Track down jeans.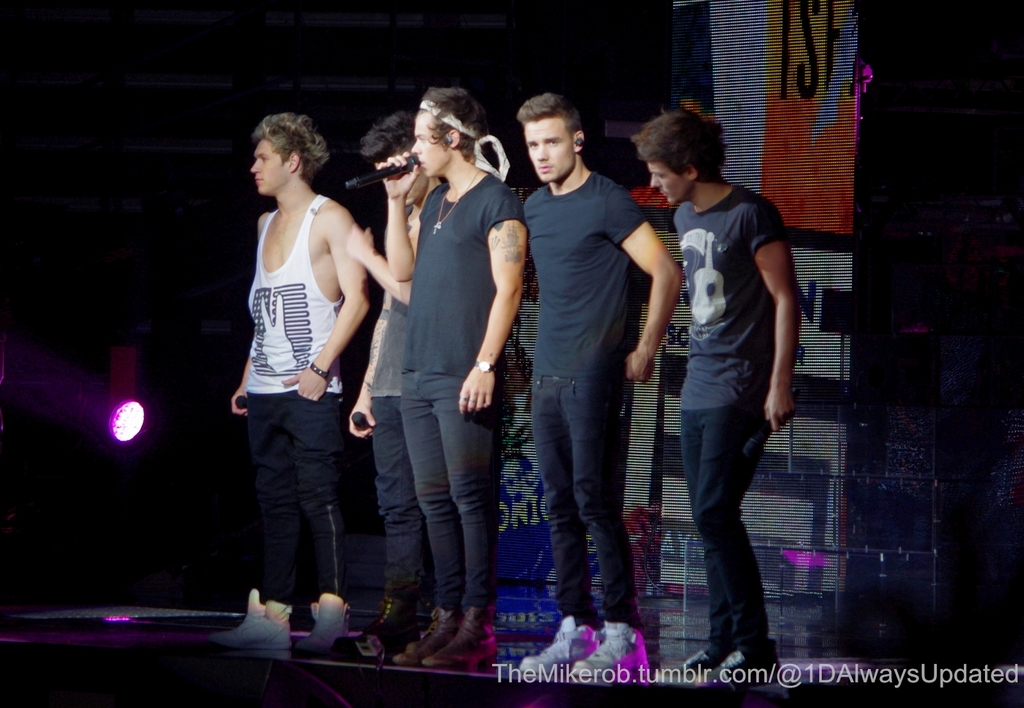
Tracked to bbox(250, 382, 354, 599).
